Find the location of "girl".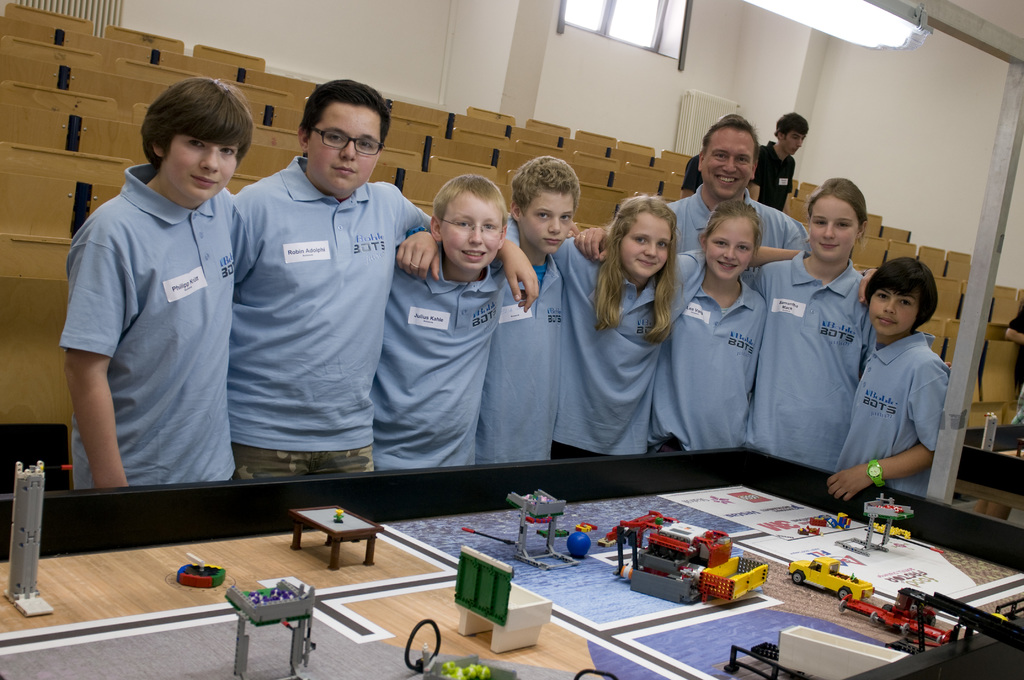
Location: {"left": 572, "top": 199, "right": 767, "bottom": 451}.
